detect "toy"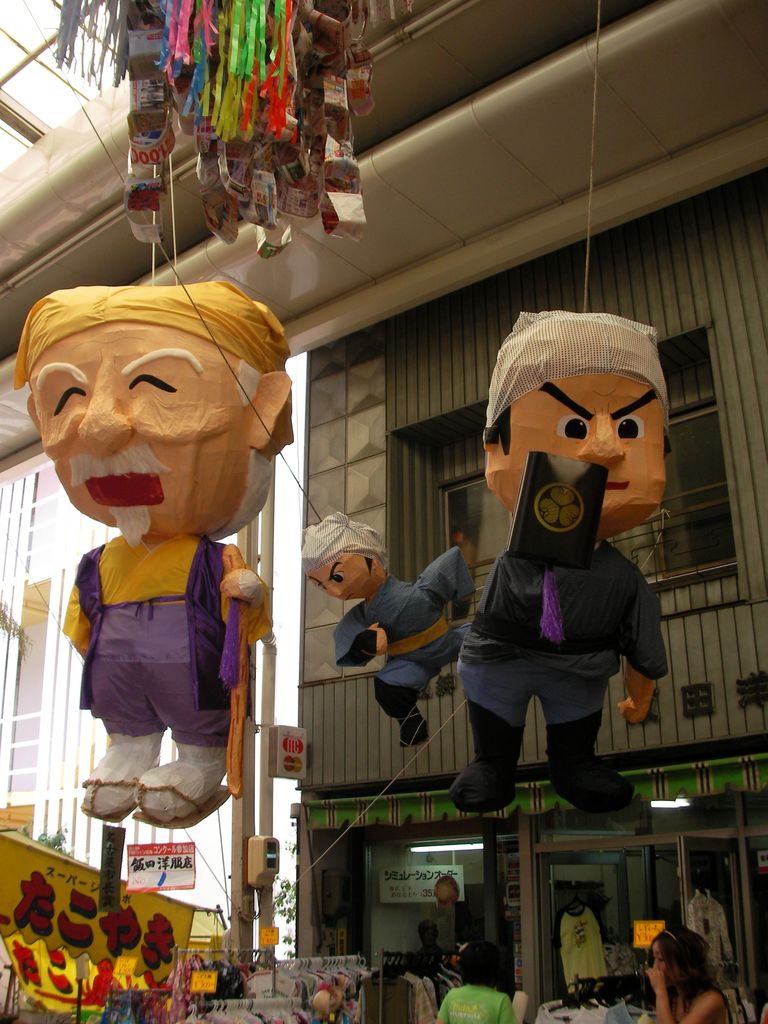
438 332 688 840
